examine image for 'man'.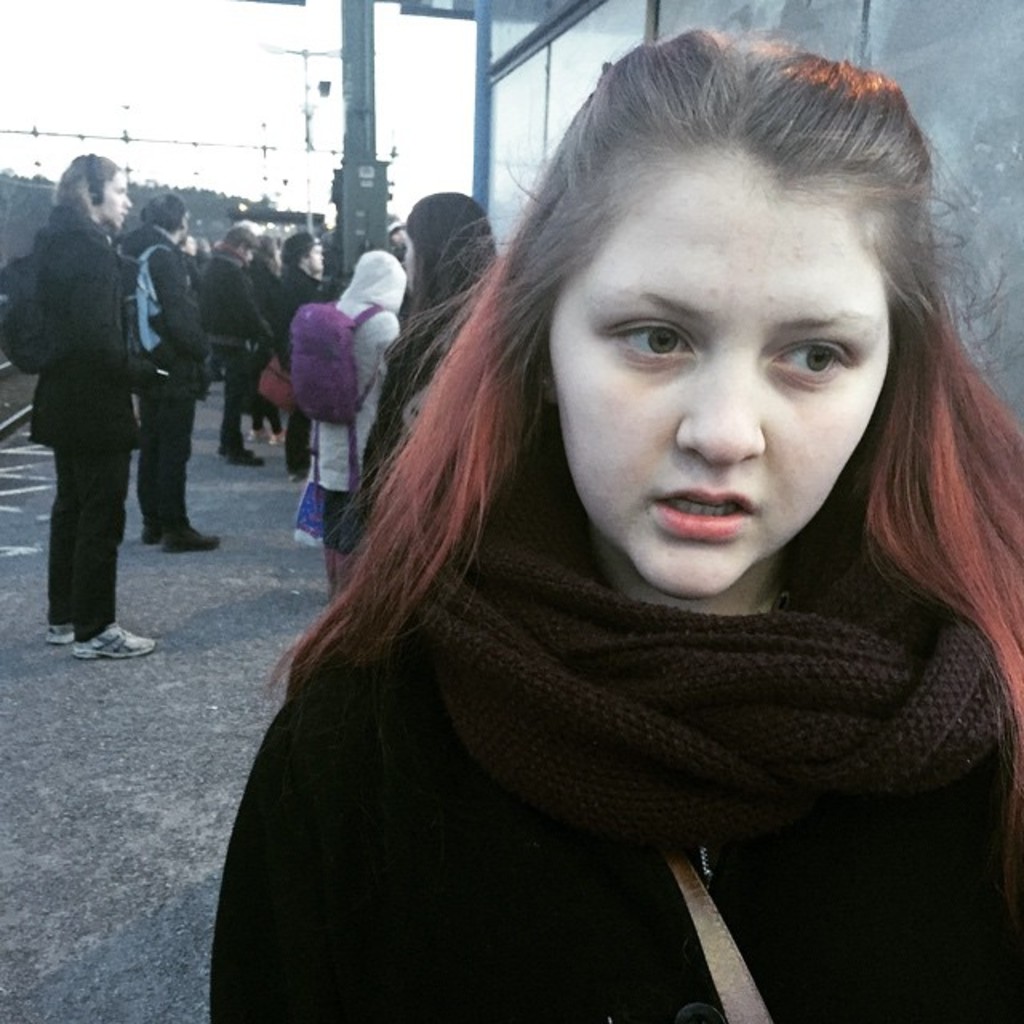
Examination result: 131 189 197 555.
